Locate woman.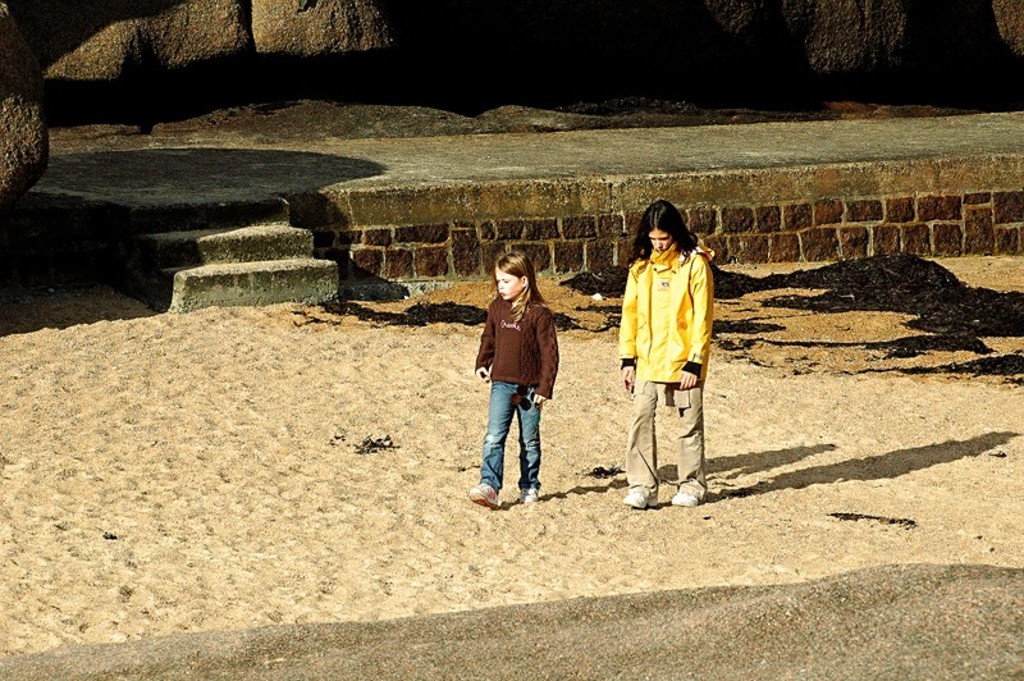
Bounding box: left=616, top=195, right=731, bottom=518.
